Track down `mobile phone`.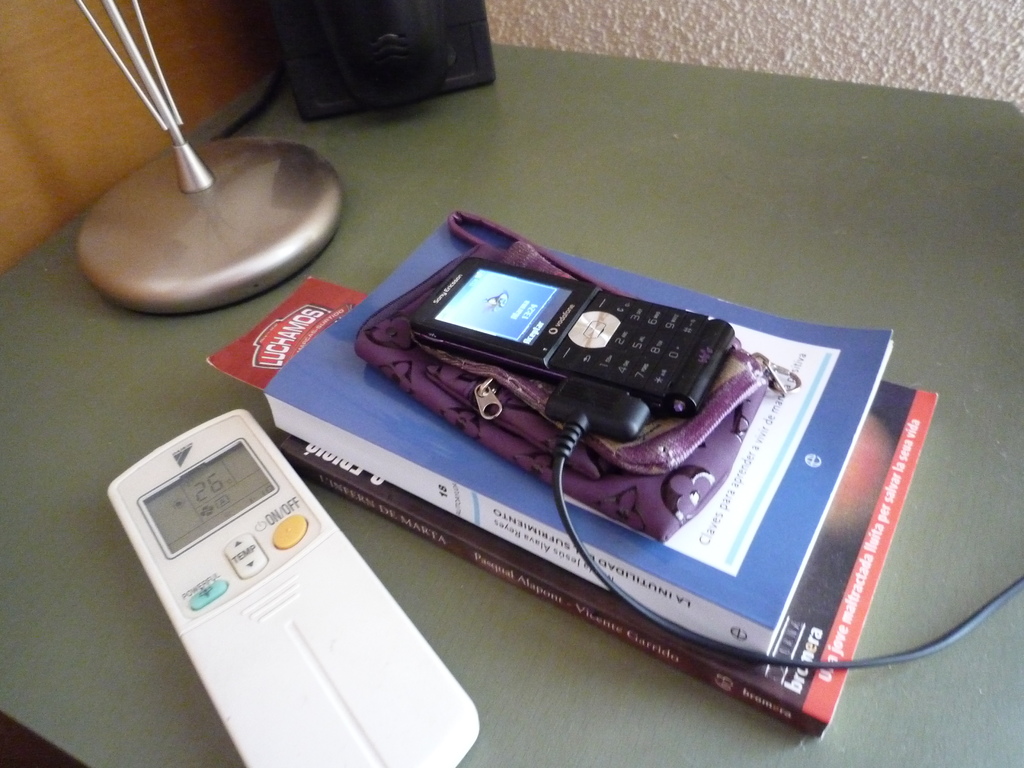
Tracked to x1=405, y1=254, x2=712, y2=413.
